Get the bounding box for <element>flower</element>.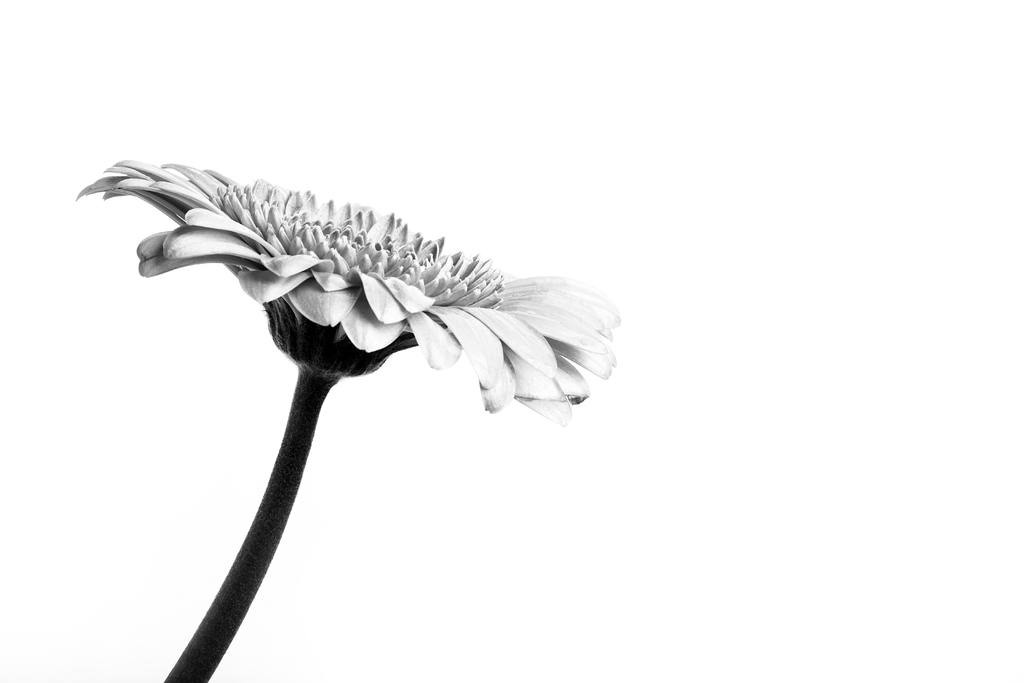
pyautogui.locateOnScreen(128, 175, 593, 431).
